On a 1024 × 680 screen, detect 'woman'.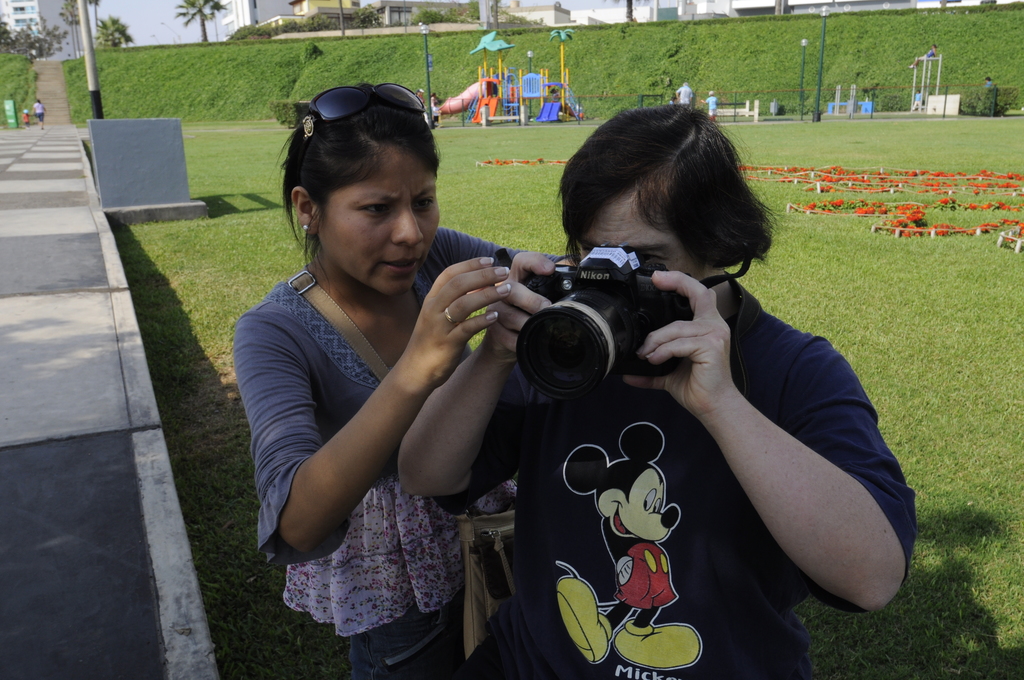
pyautogui.locateOnScreen(392, 99, 924, 679).
